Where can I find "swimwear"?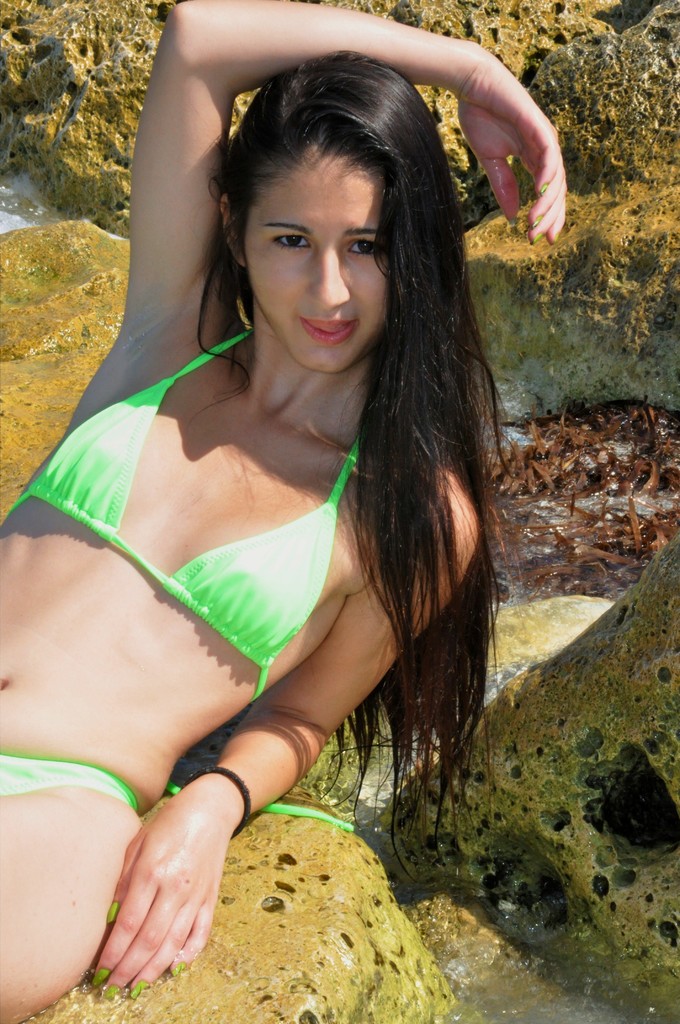
You can find it at <bbox>1, 330, 360, 700</bbox>.
